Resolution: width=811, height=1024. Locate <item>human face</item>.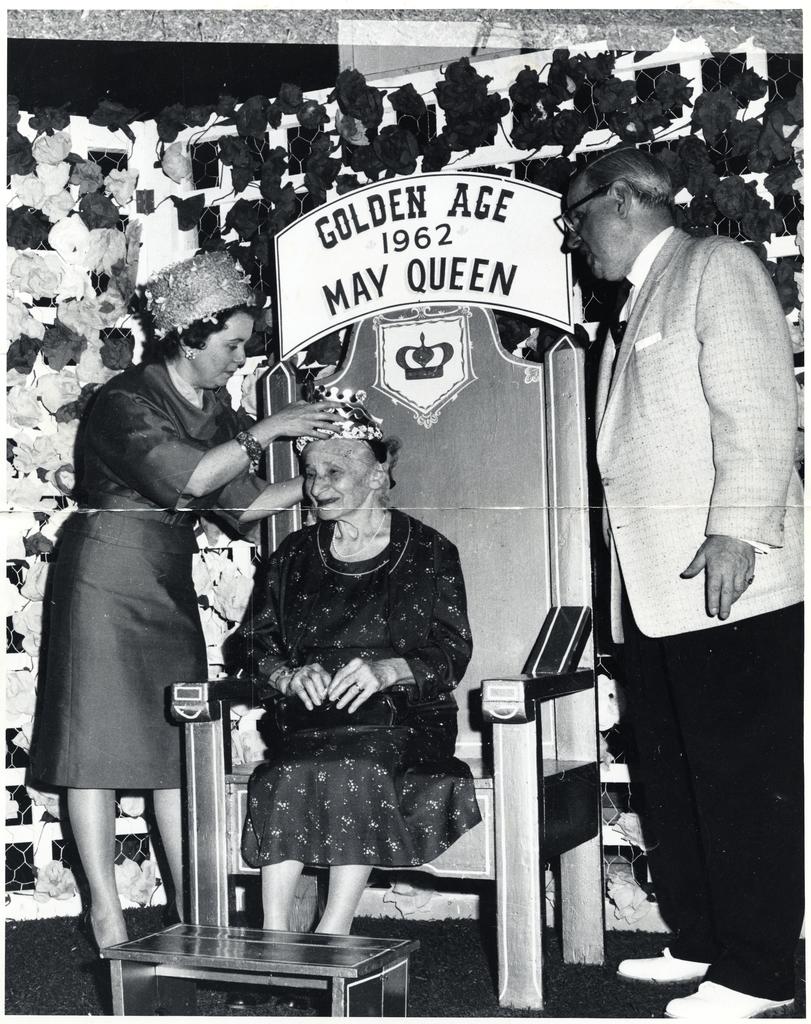
rect(188, 310, 255, 394).
